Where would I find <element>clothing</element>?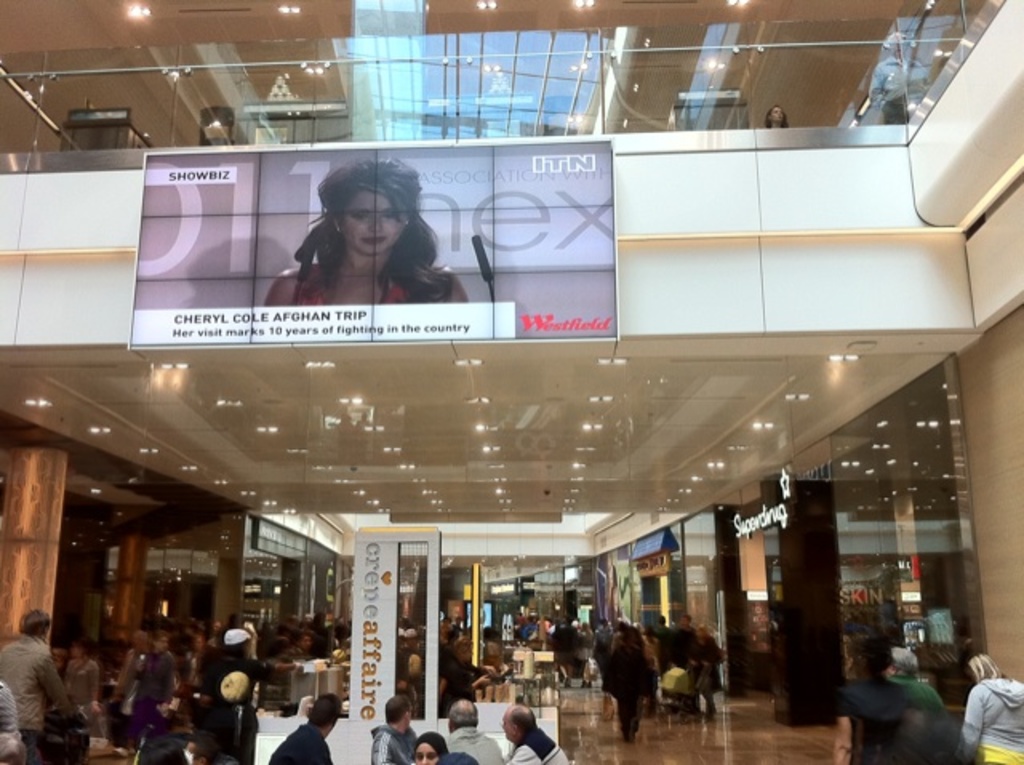
At x1=0 y1=629 x2=70 y2=763.
